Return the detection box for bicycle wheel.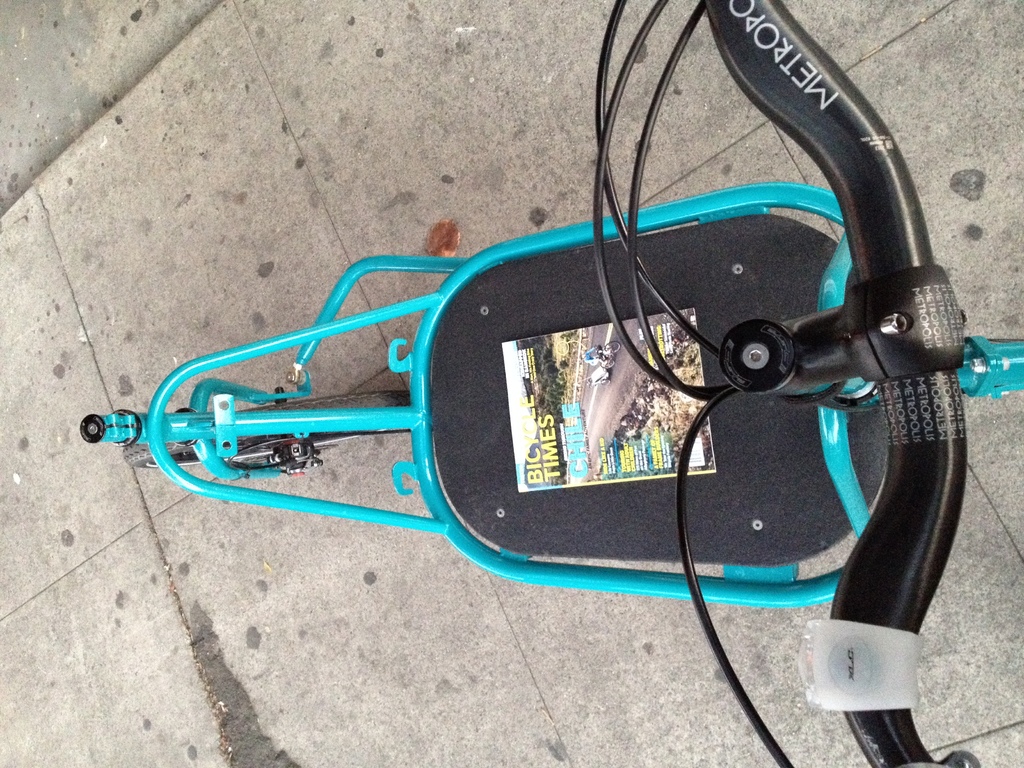
[121,394,410,478].
